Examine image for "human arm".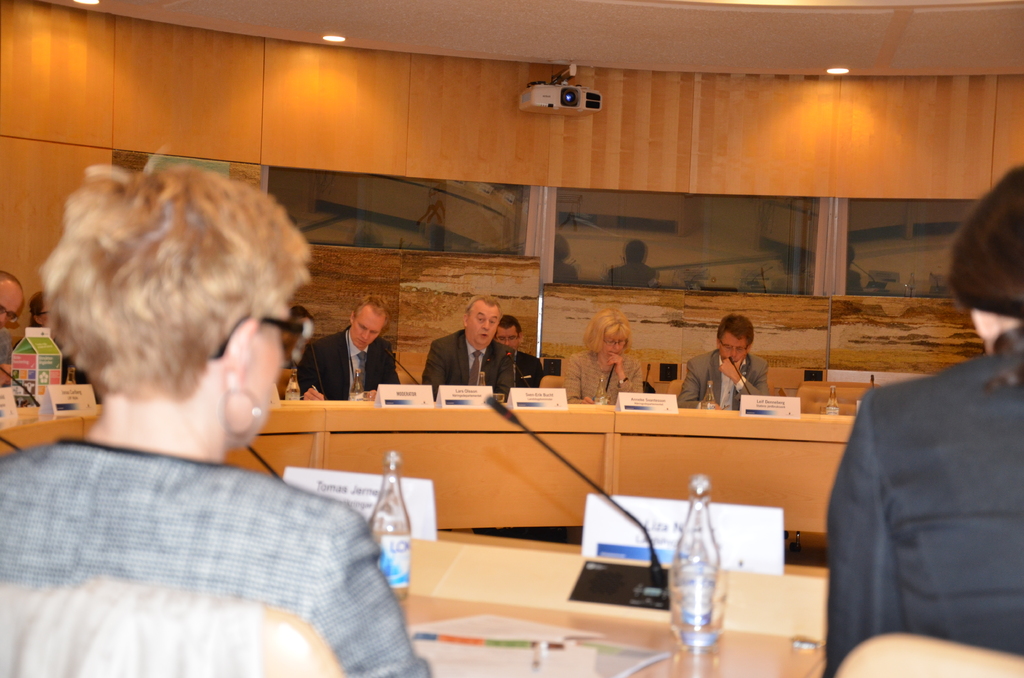
Examination result: 292,341,328,403.
